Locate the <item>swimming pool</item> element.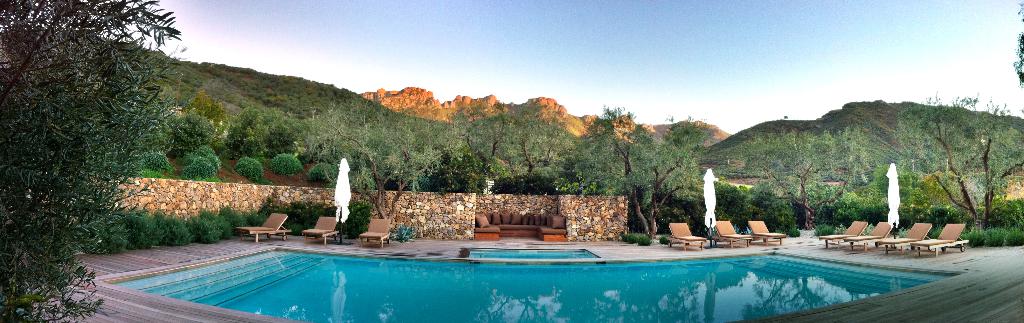
Element bbox: Rect(181, 206, 899, 313).
